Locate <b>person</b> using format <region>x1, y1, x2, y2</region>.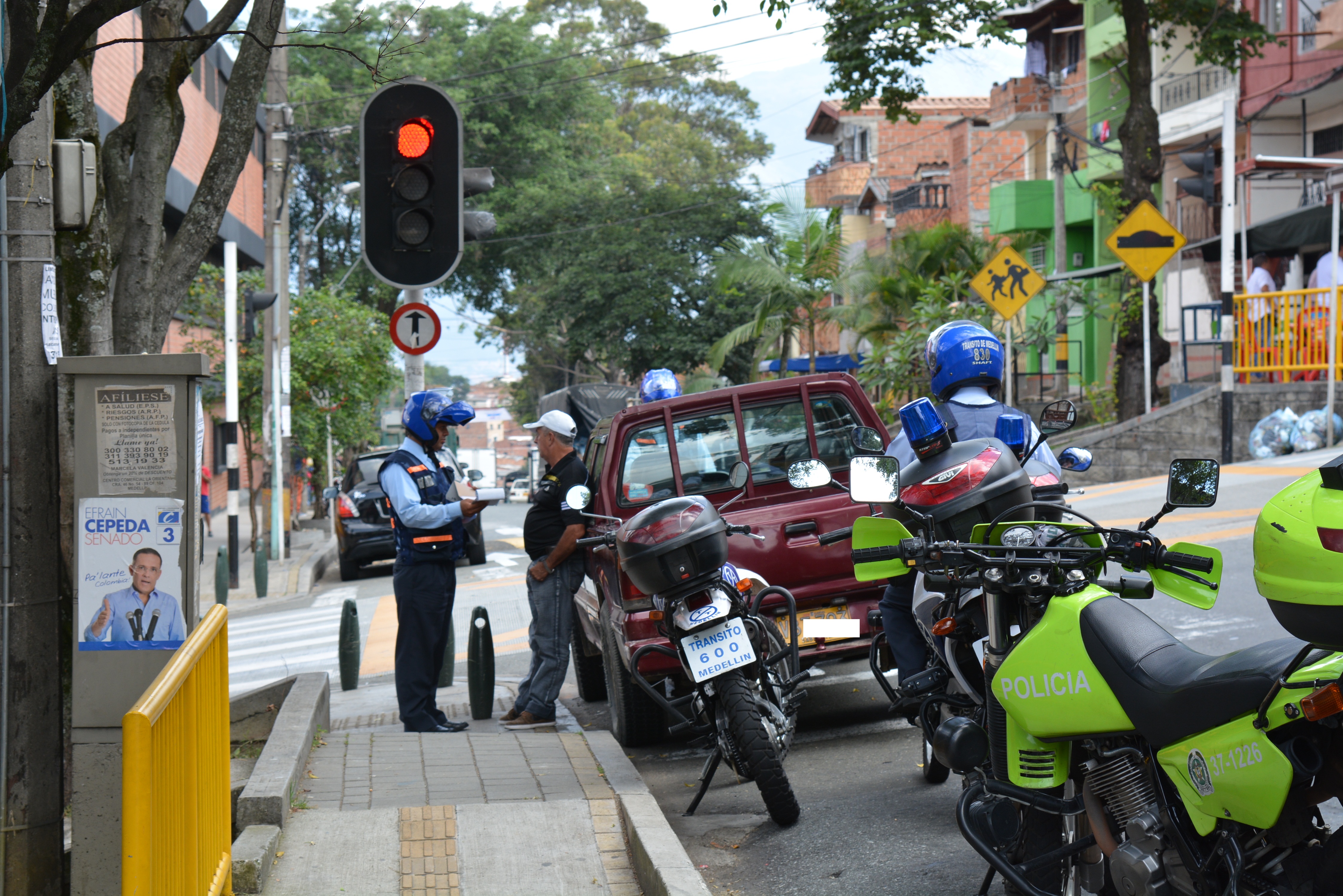
<region>373, 76, 382, 114</region>.
